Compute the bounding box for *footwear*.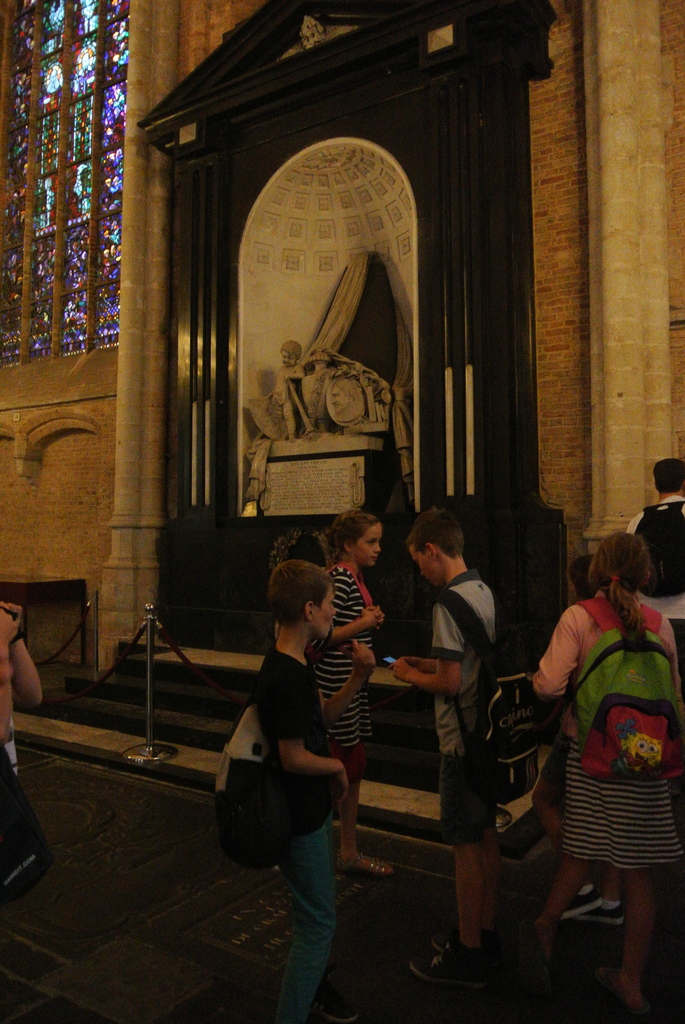
box=[554, 881, 603, 926].
